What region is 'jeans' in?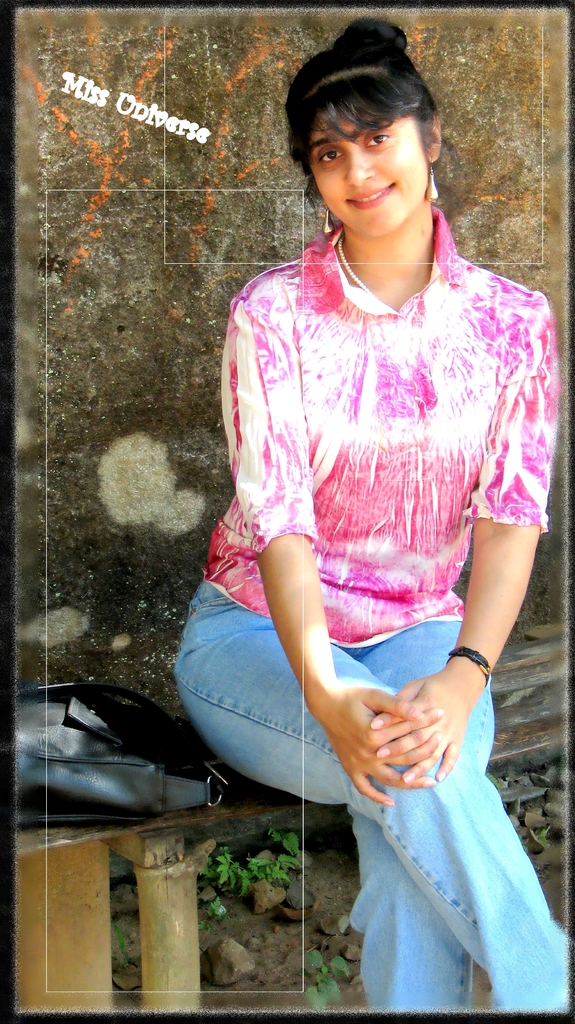
left=170, top=578, right=567, bottom=1015.
